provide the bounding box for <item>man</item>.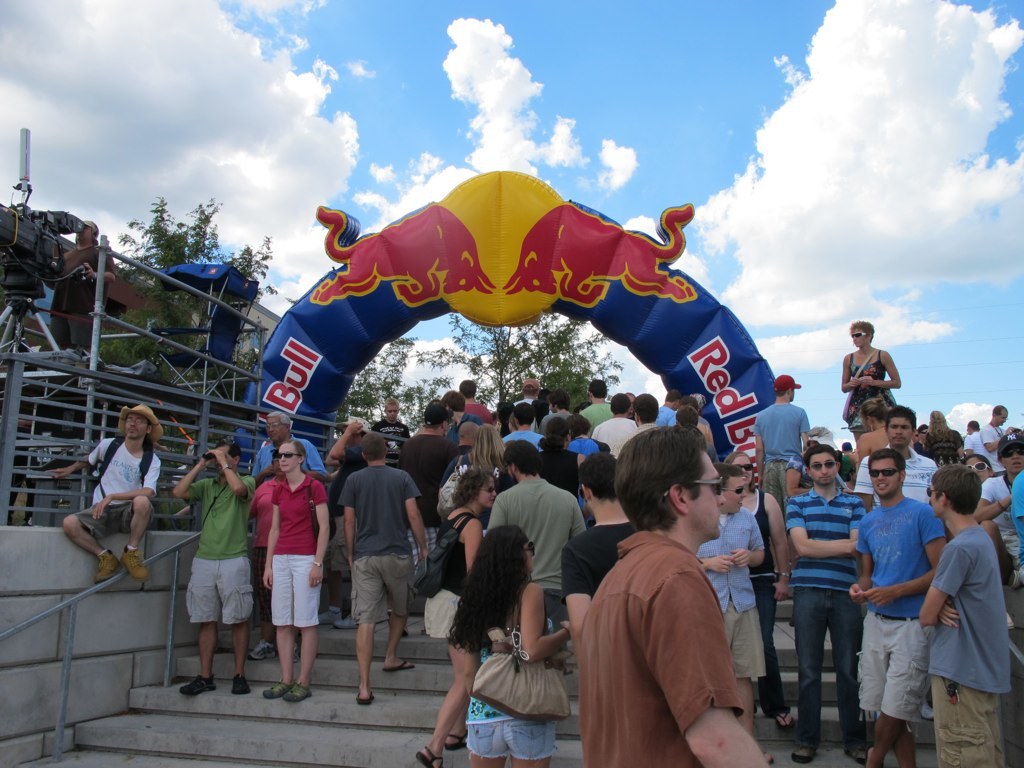
pyautogui.locateOnScreen(653, 386, 681, 428).
